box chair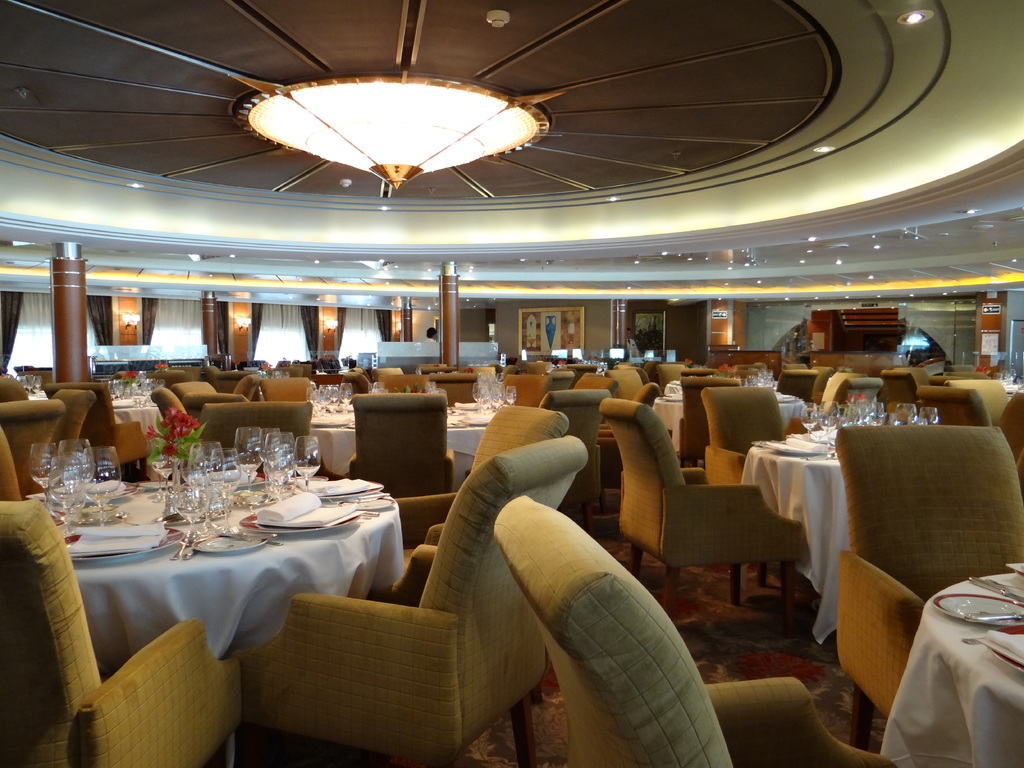
220, 466, 596, 767
